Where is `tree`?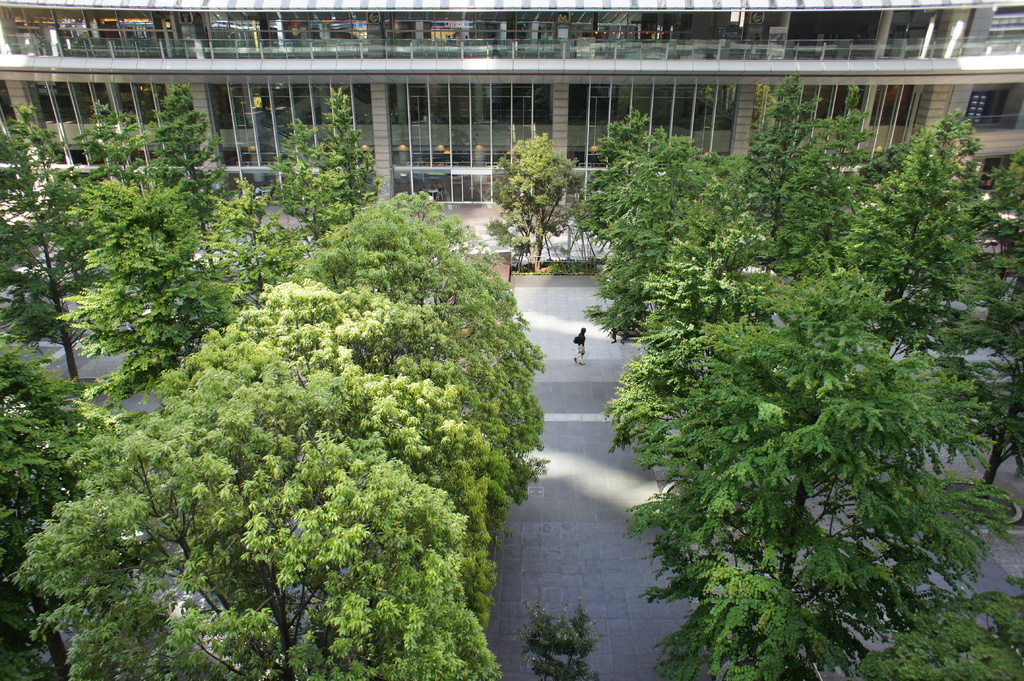
(486,126,591,275).
